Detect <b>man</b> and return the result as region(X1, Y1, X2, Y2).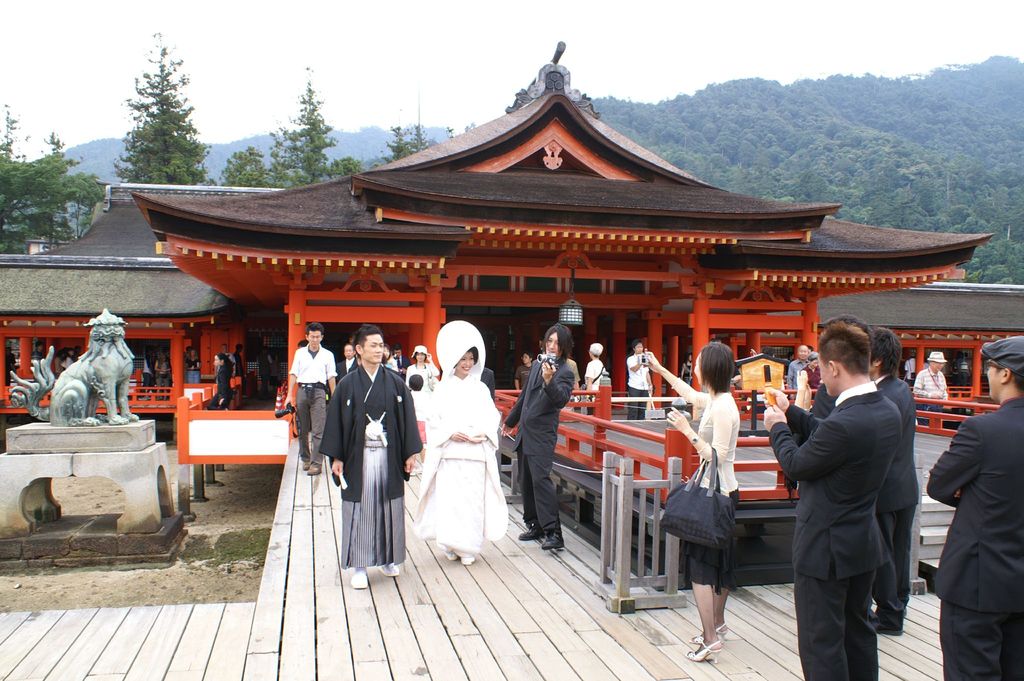
region(924, 332, 1012, 680).
